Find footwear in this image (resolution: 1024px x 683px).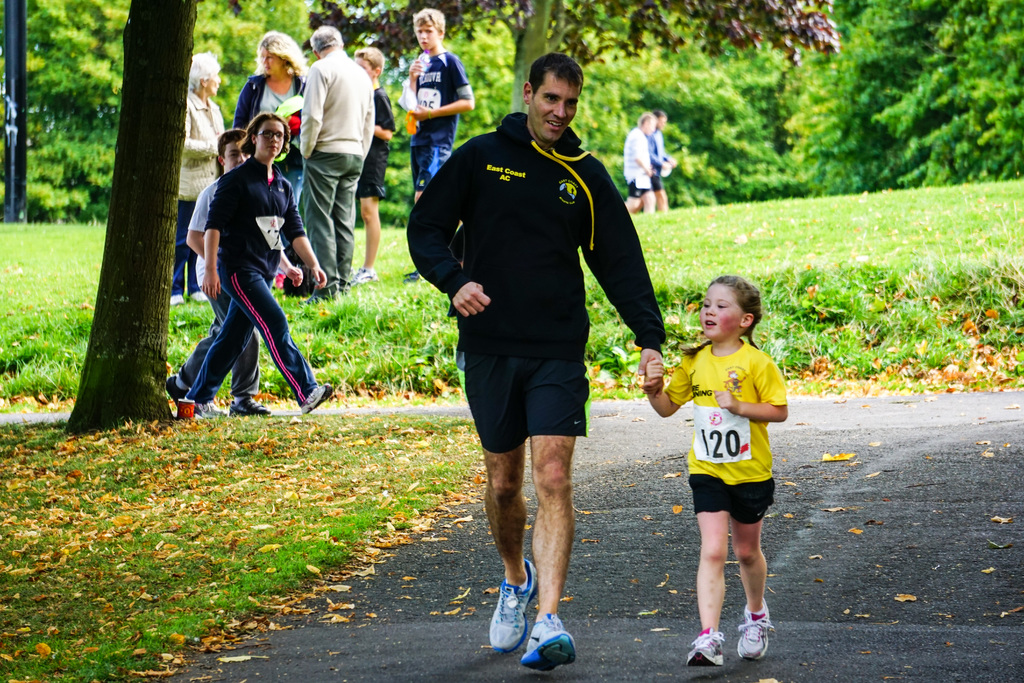
[738,600,774,661].
